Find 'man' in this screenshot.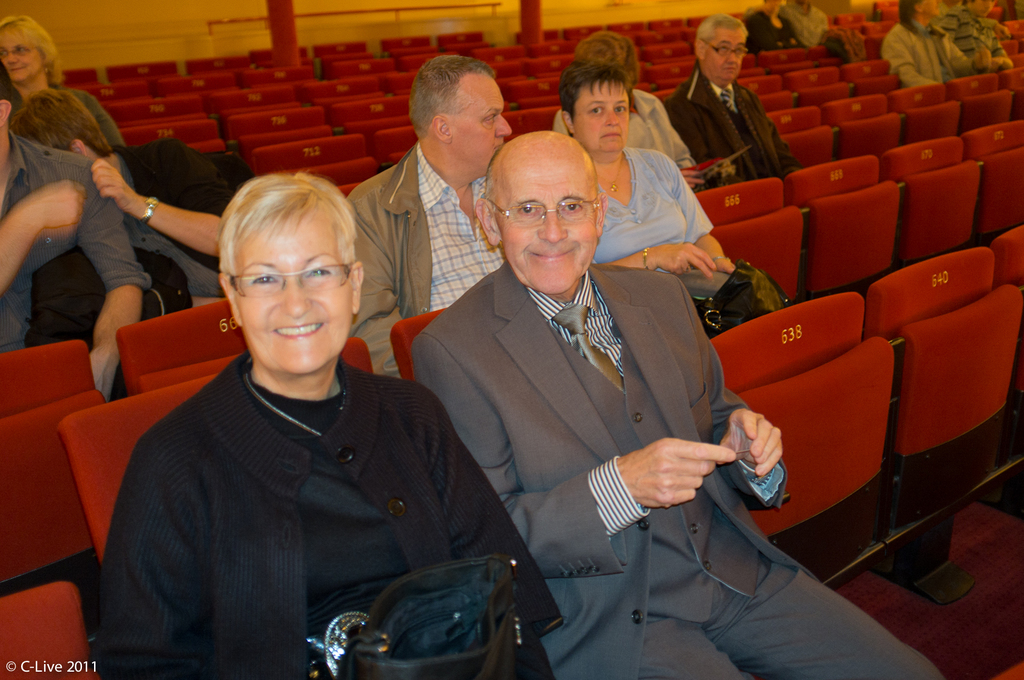
The bounding box for 'man' is crop(662, 24, 797, 193).
